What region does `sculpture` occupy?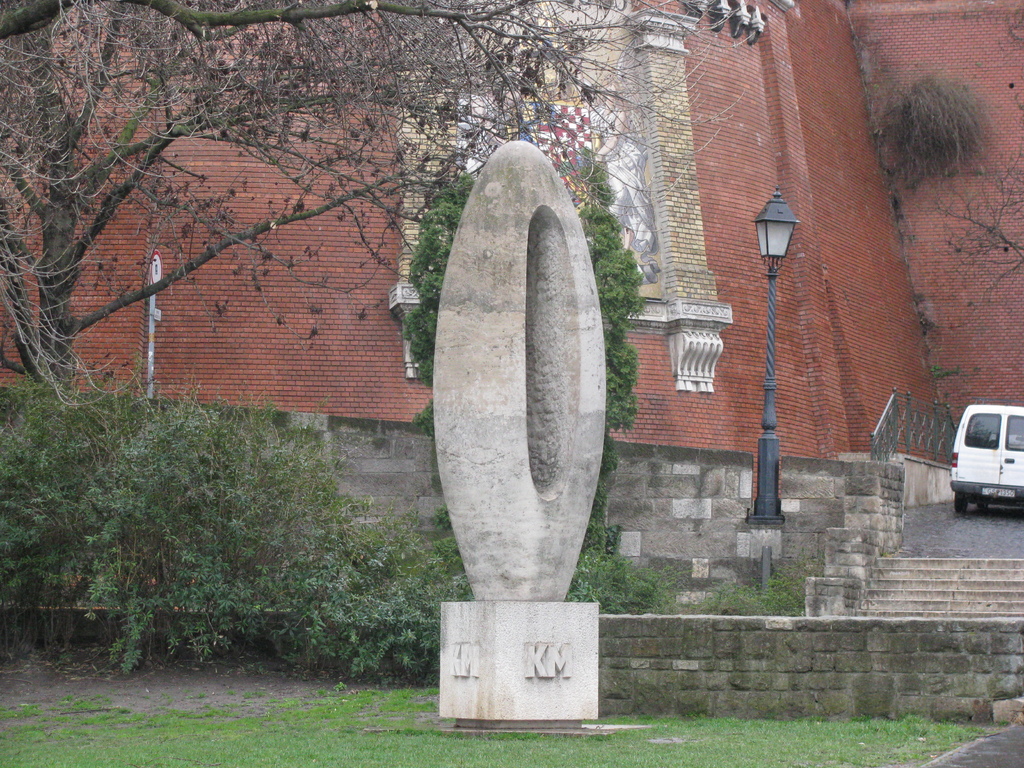
426/131/614/590.
